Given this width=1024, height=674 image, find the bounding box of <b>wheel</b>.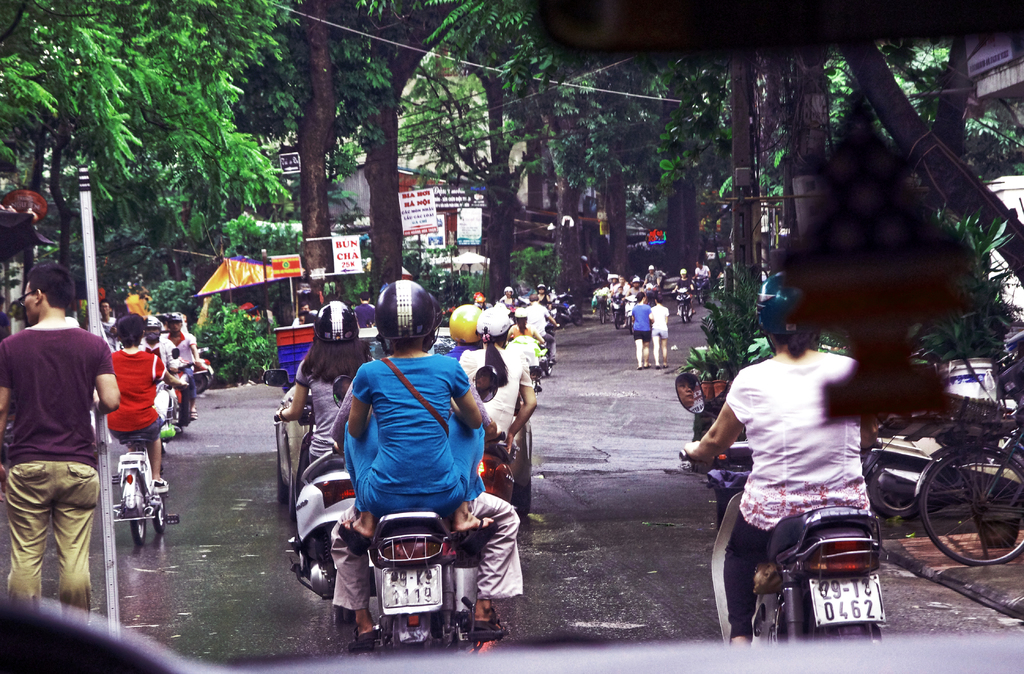
323, 526, 355, 630.
